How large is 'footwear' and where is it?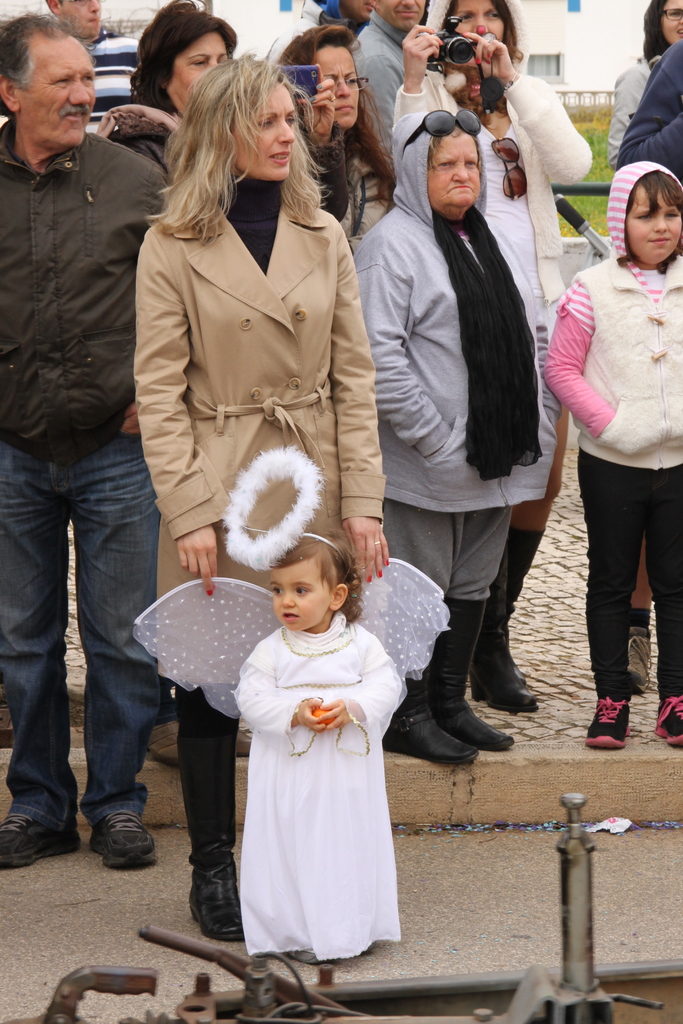
Bounding box: bbox(628, 628, 654, 688).
